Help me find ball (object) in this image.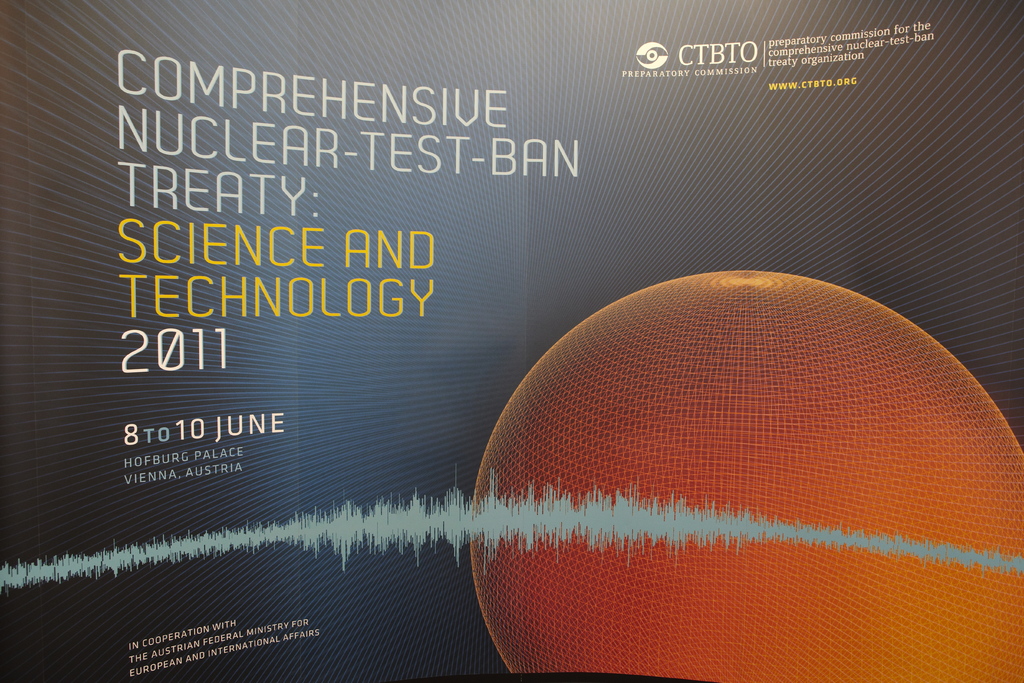
Found it: {"x1": 470, "y1": 271, "x2": 1023, "y2": 682}.
